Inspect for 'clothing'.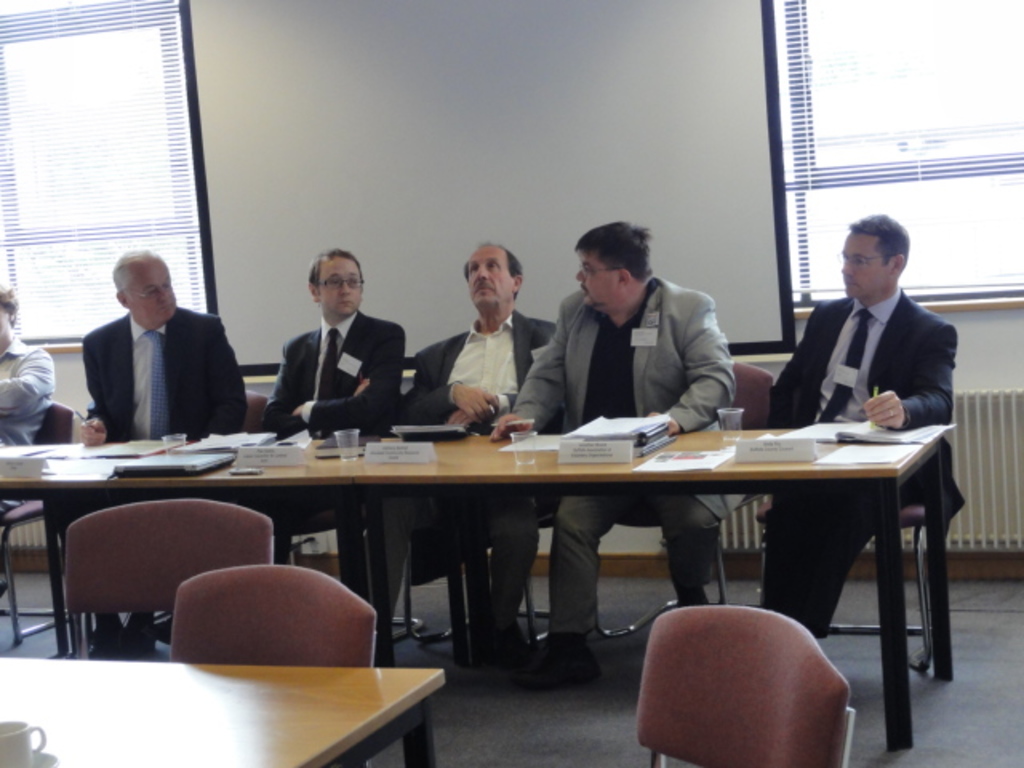
Inspection: left=760, top=285, right=965, bottom=646.
